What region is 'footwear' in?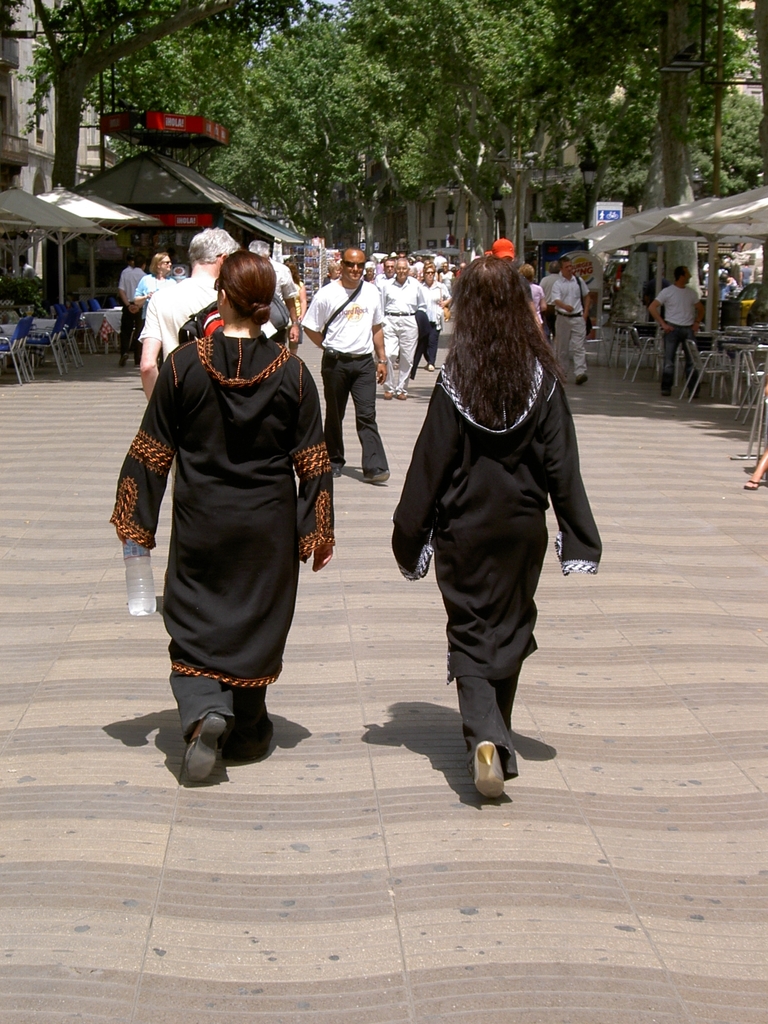
183/713/227/783.
